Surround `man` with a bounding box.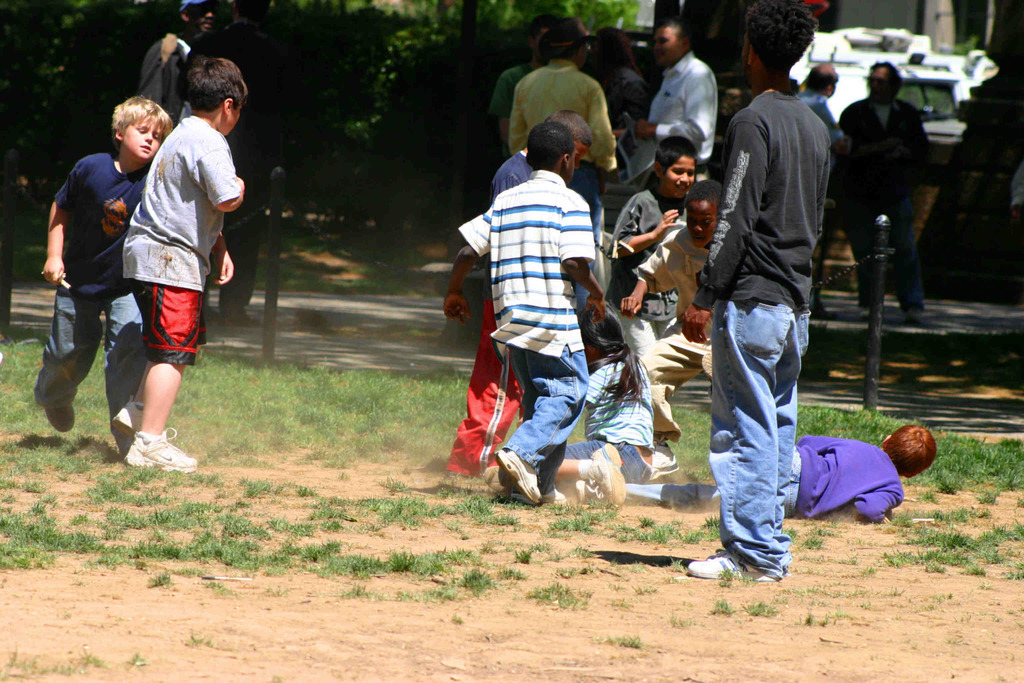
Rect(493, 14, 559, 153).
